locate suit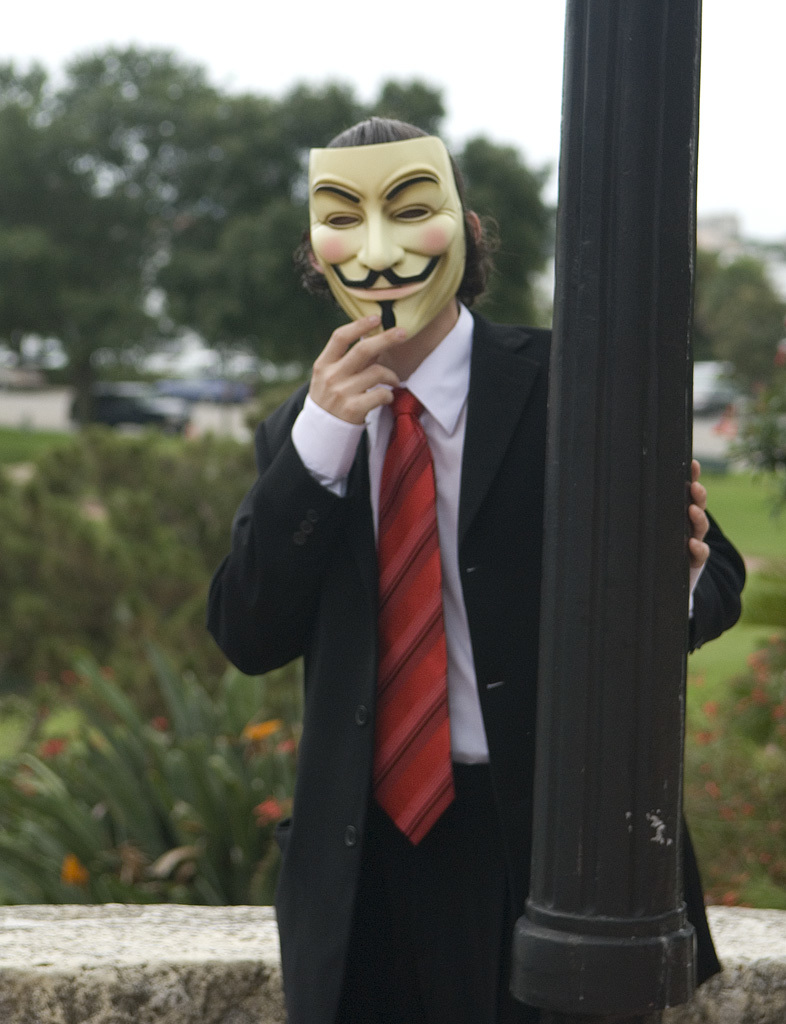
(x1=243, y1=184, x2=605, y2=1012)
